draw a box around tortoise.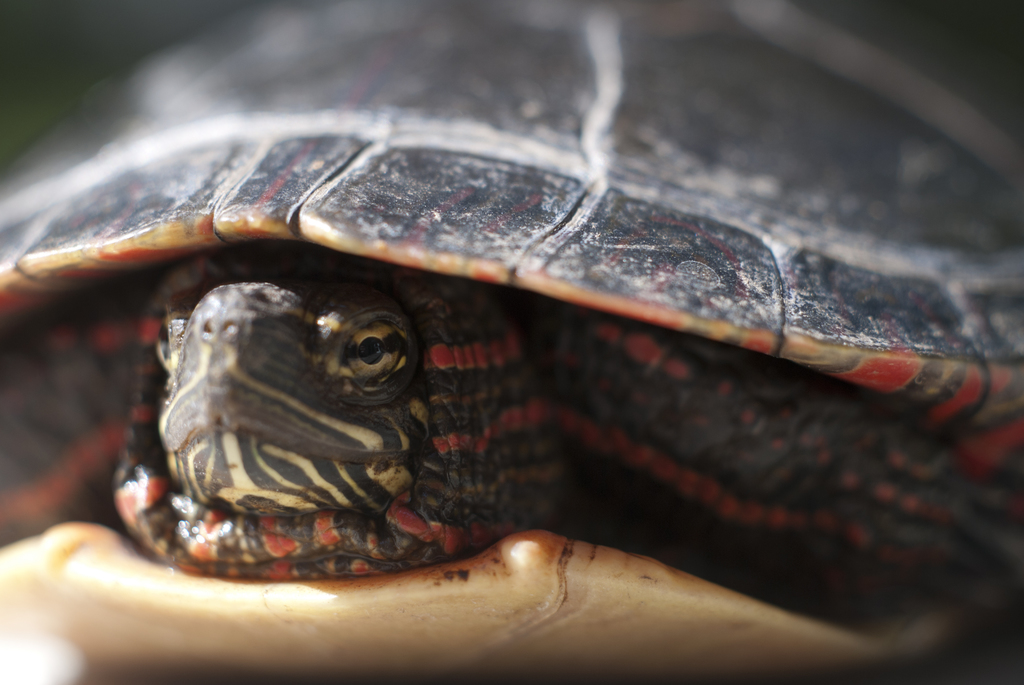
<box>0,0,1023,684</box>.
